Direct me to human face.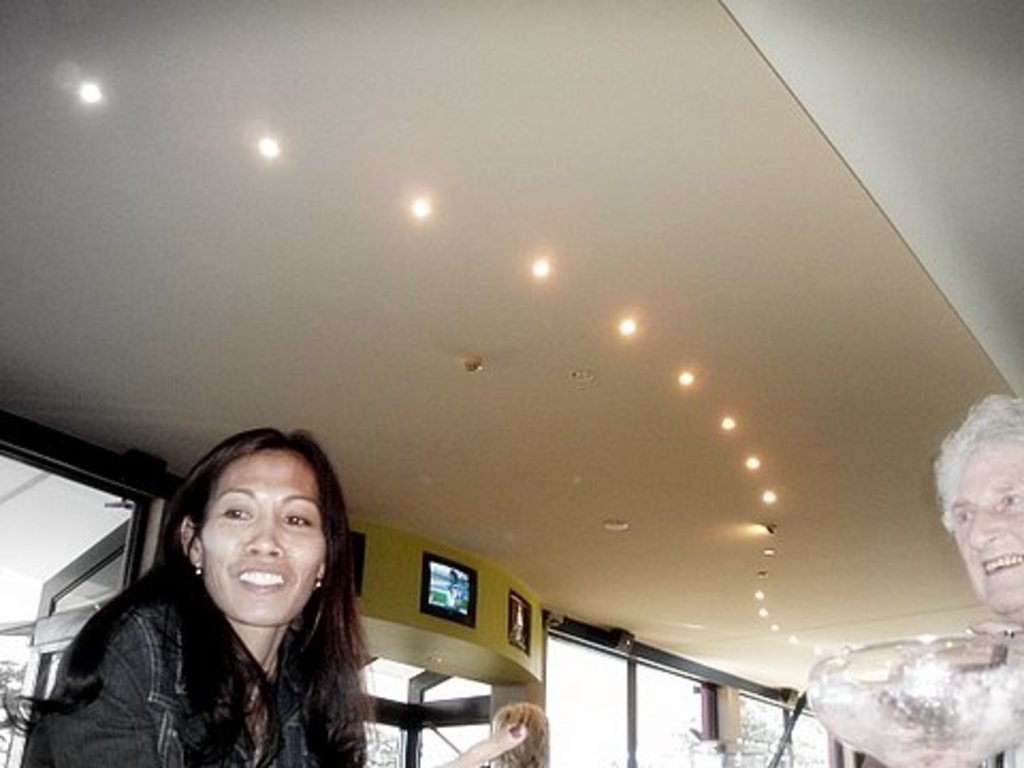
Direction: [left=203, top=444, right=324, bottom=625].
